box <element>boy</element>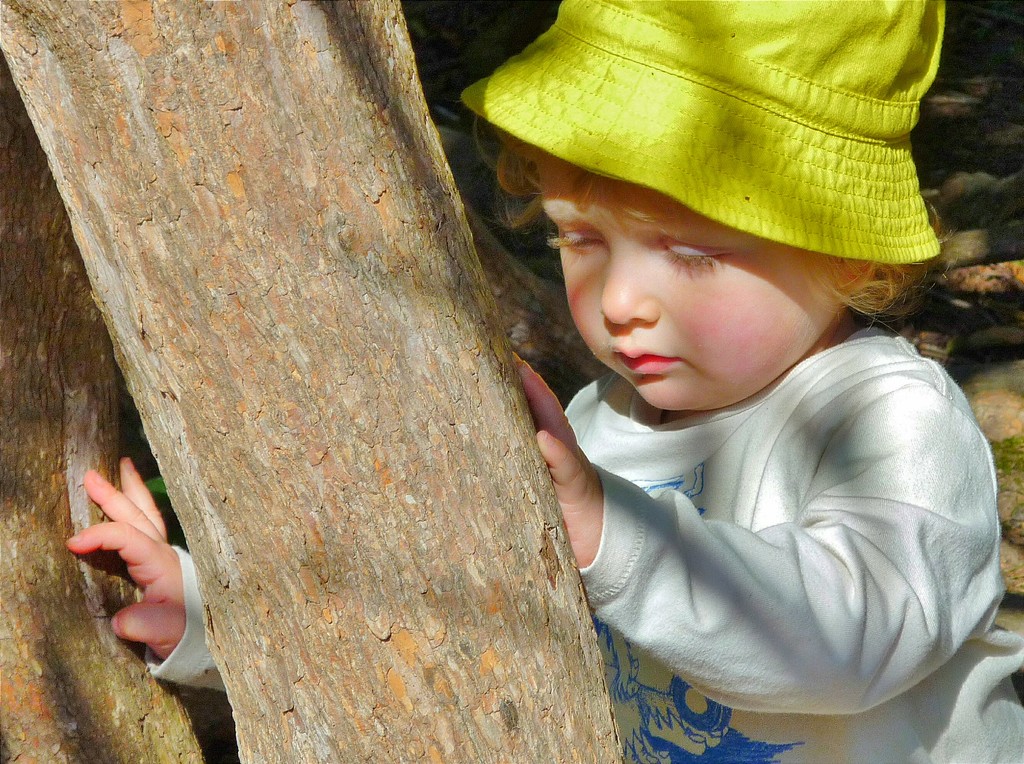
Rect(65, 3, 1023, 763)
